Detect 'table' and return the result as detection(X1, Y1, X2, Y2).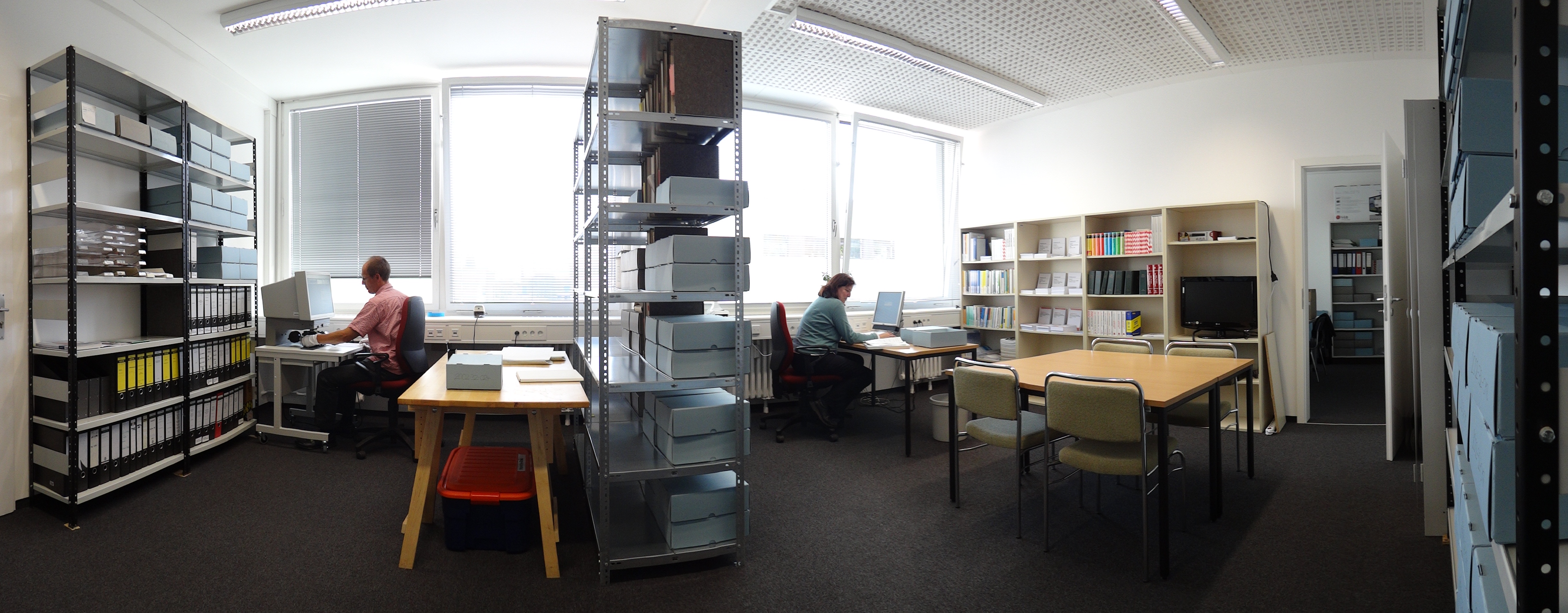
detection(272, 109, 312, 145).
